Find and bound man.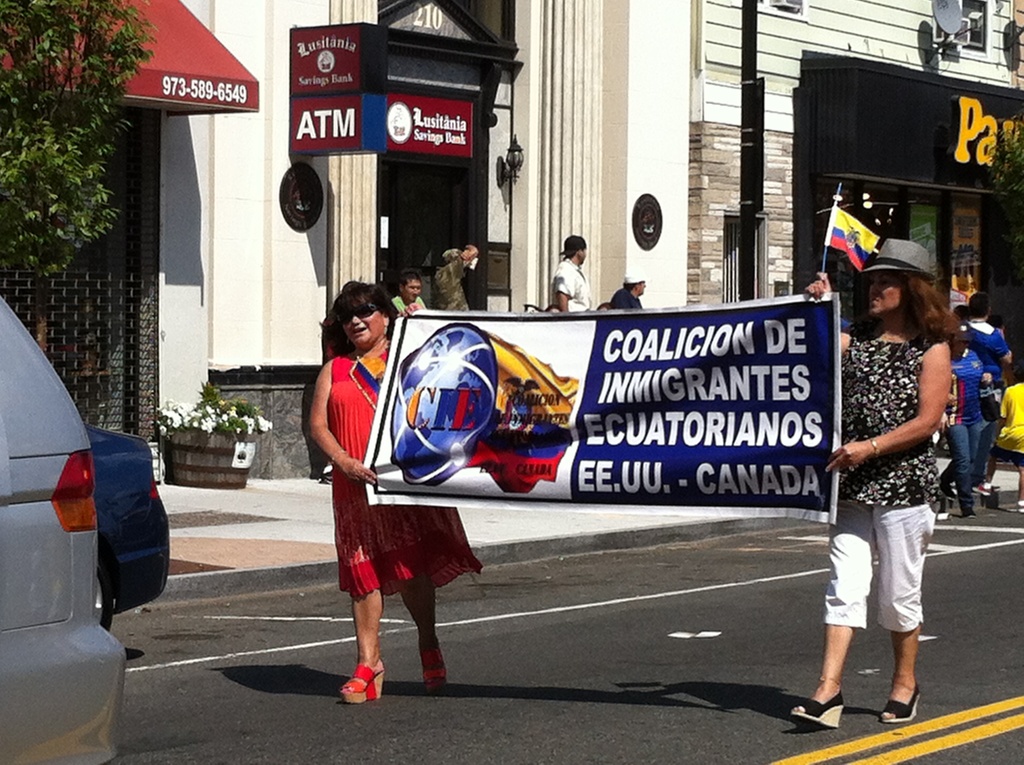
Bound: x1=956, y1=281, x2=1017, y2=504.
